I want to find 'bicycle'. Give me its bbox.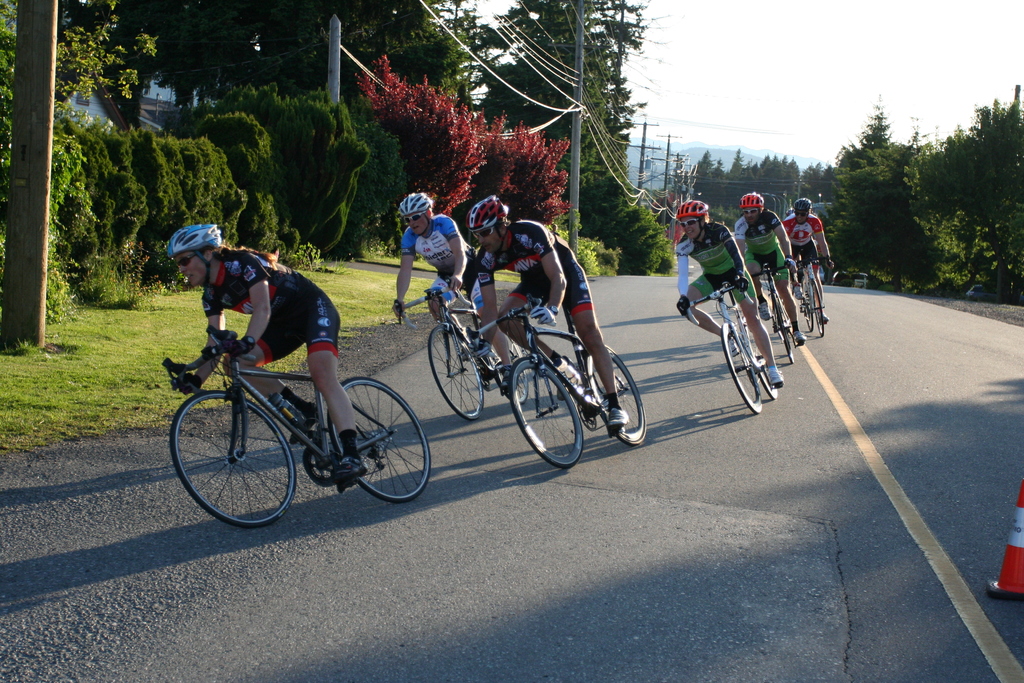
box(747, 259, 793, 365).
